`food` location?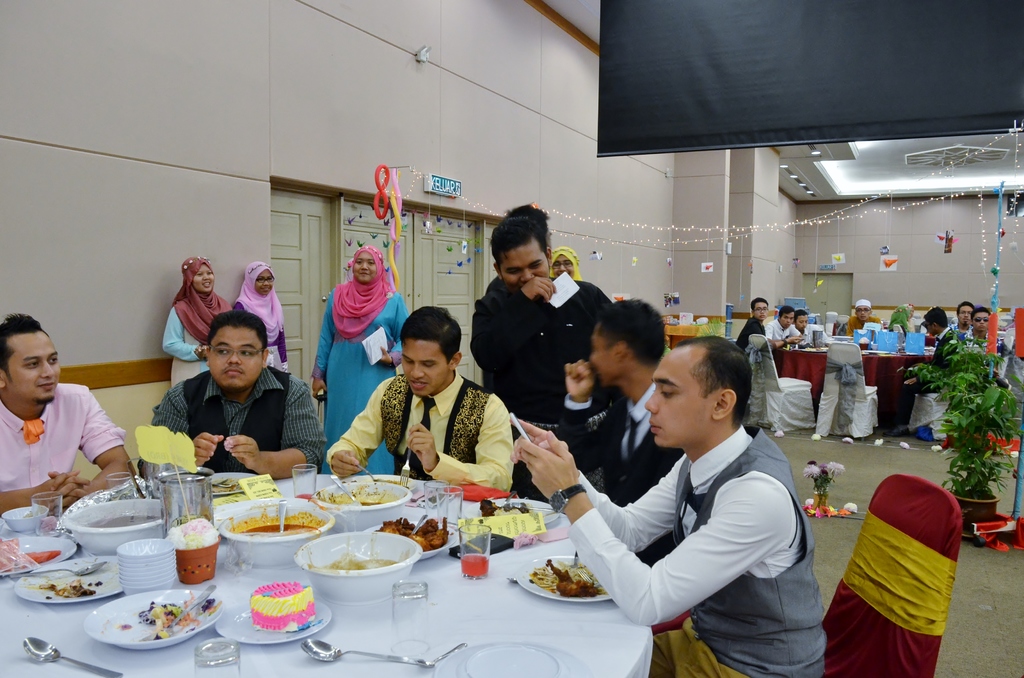
pyautogui.locateOnScreen(212, 477, 243, 496)
